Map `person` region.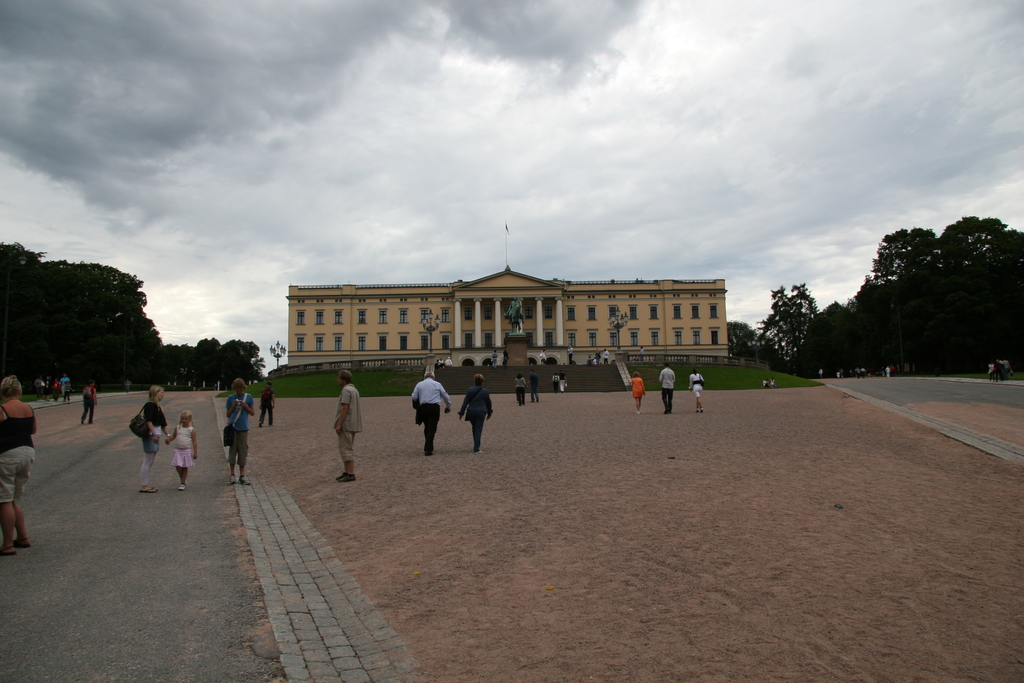
Mapped to [x1=764, y1=375, x2=780, y2=388].
